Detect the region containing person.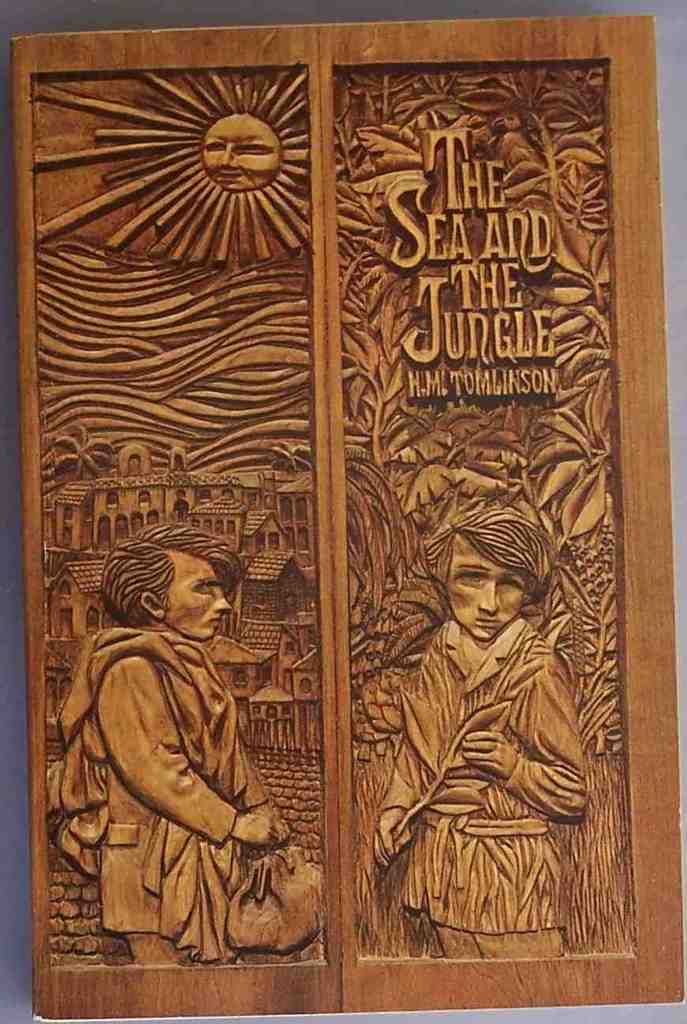
rect(48, 523, 293, 963).
